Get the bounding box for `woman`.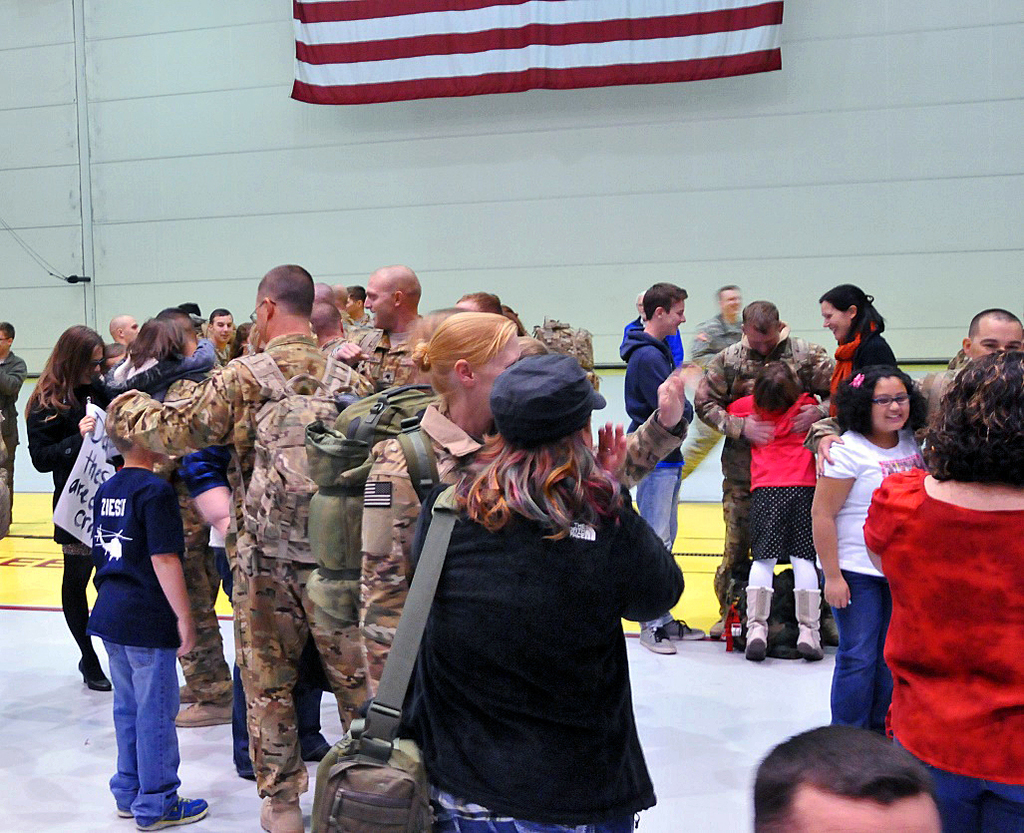
bbox=(404, 352, 686, 832).
